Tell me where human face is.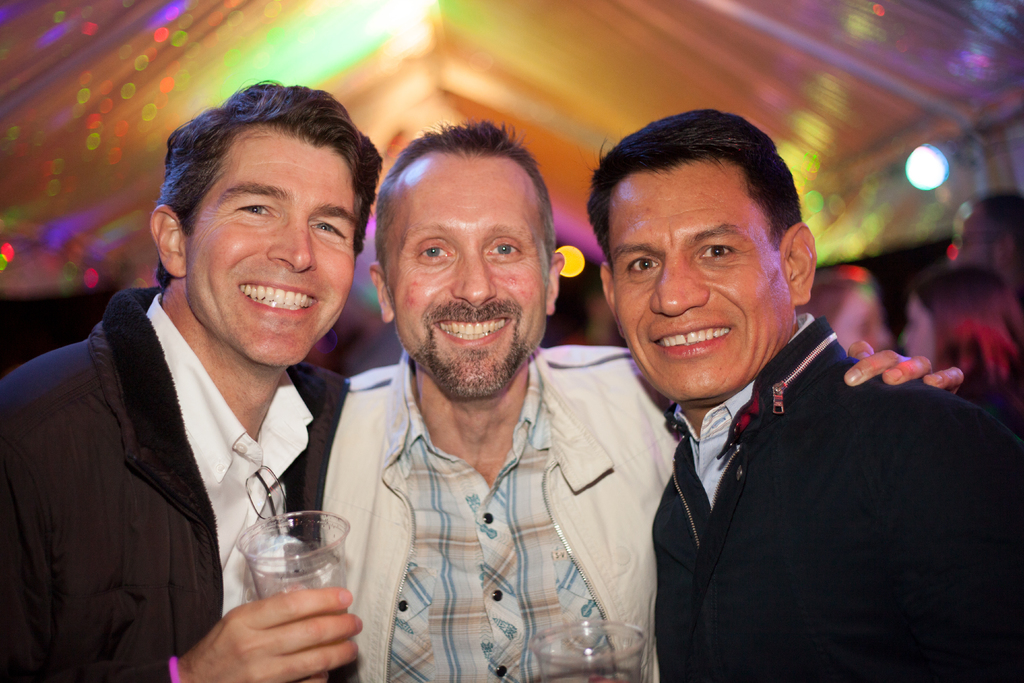
human face is at x1=188 y1=135 x2=366 y2=370.
